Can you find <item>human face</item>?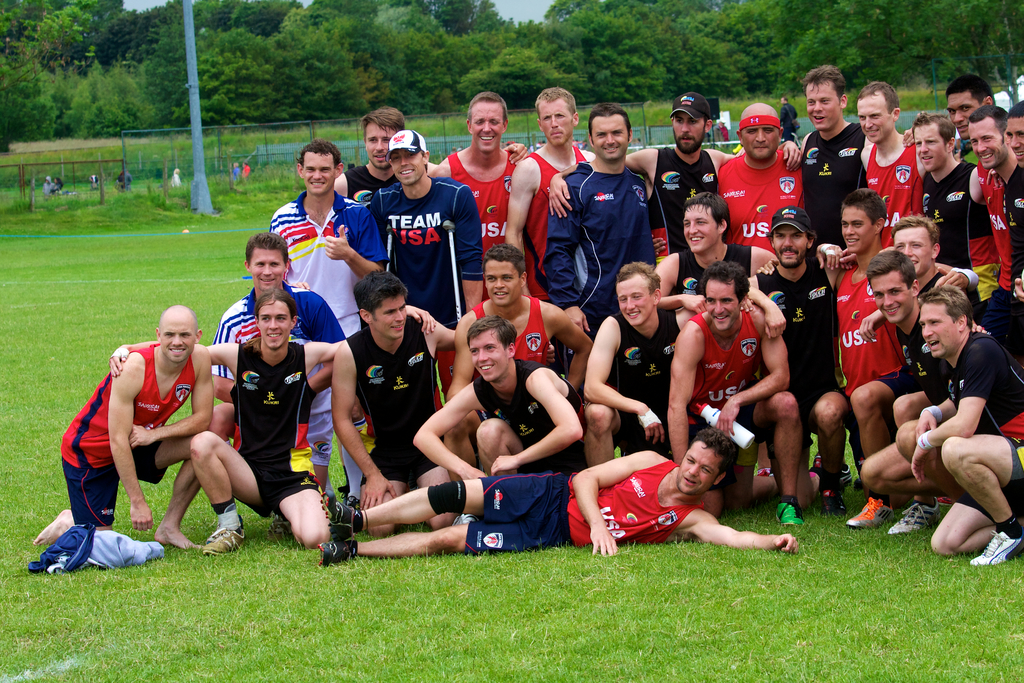
Yes, bounding box: {"x1": 397, "y1": 152, "x2": 424, "y2": 186}.
